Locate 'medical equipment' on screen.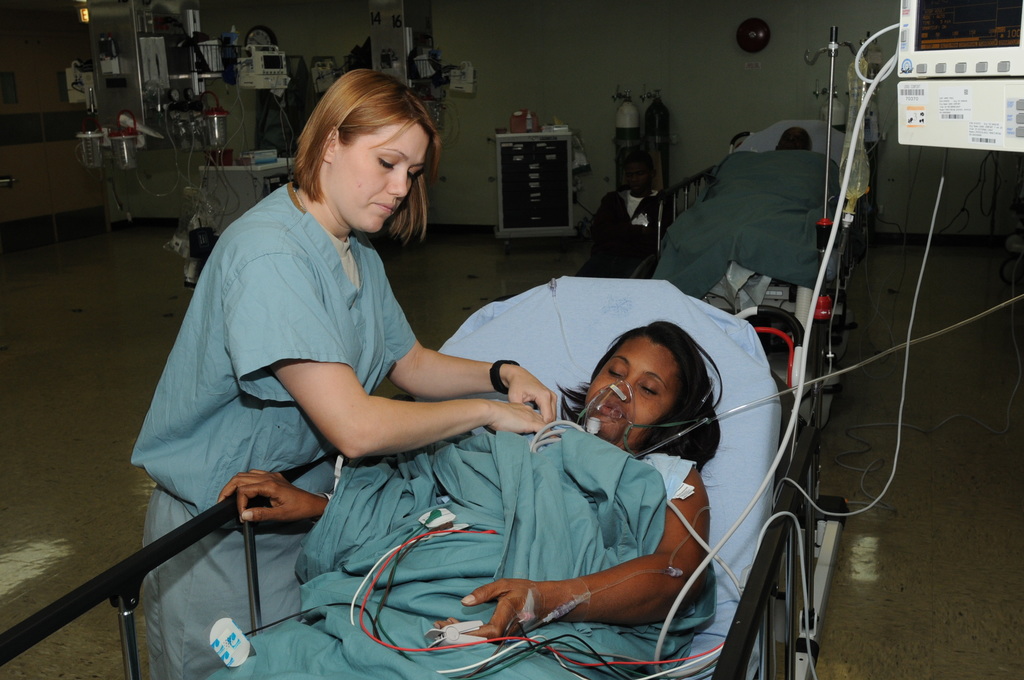
On screen at left=0, top=273, right=852, bottom=679.
